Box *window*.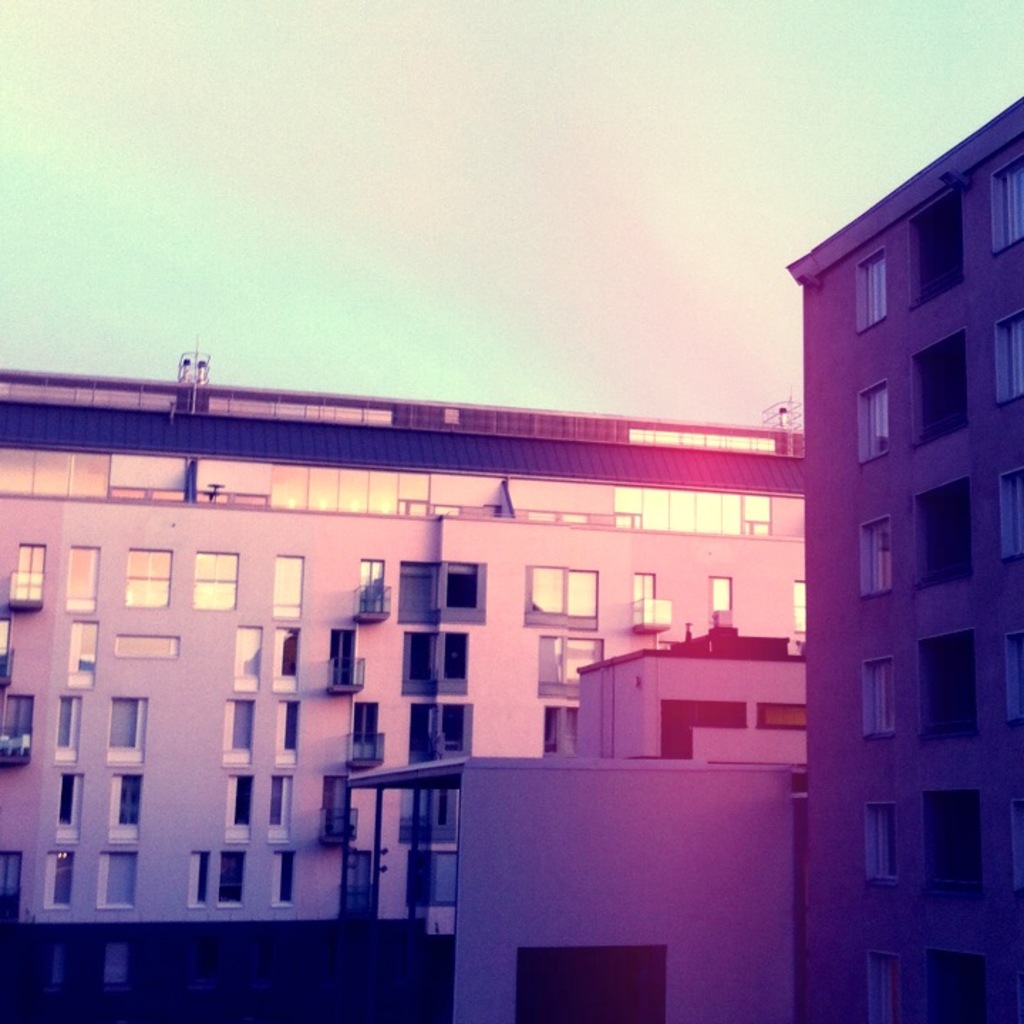
crop(54, 694, 81, 759).
